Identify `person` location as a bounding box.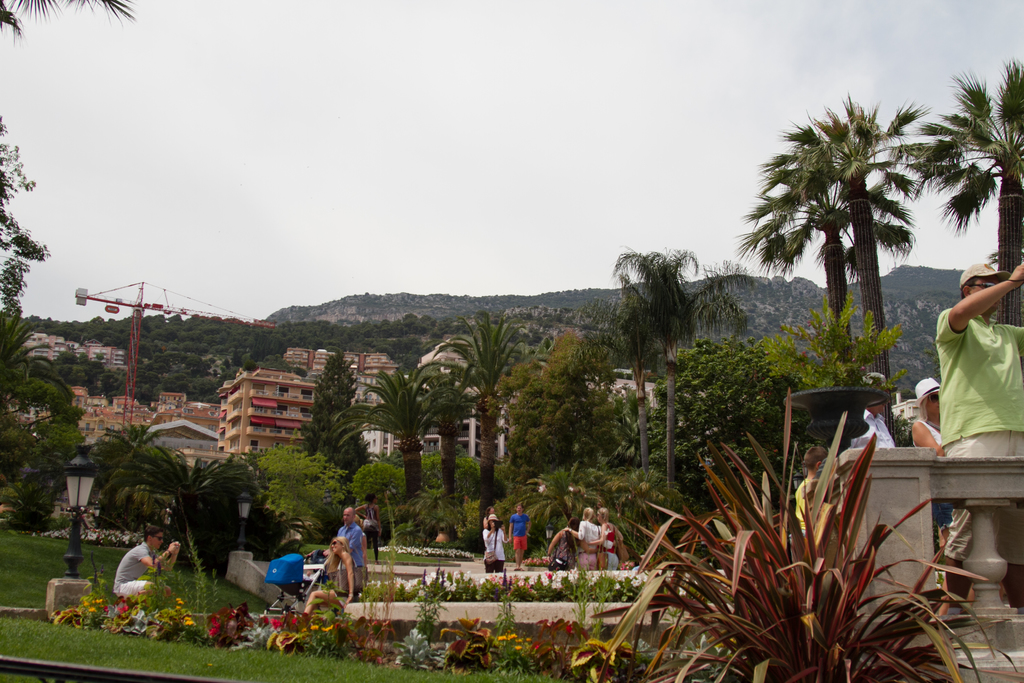
locate(591, 502, 624, 570).
